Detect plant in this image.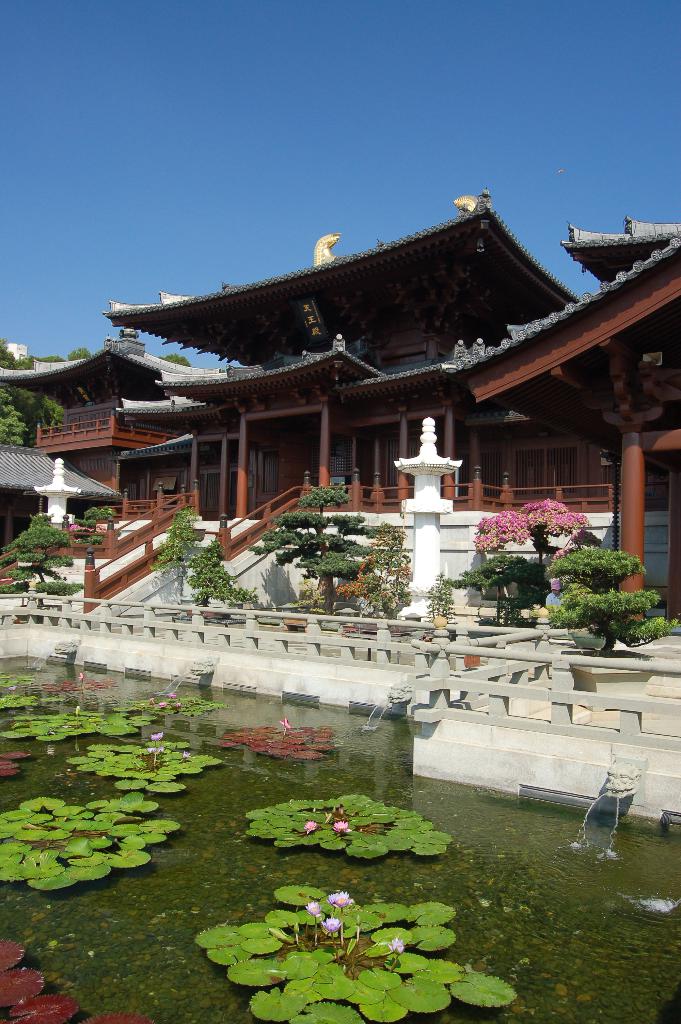
Detection: (0, 579, 18, 596).
